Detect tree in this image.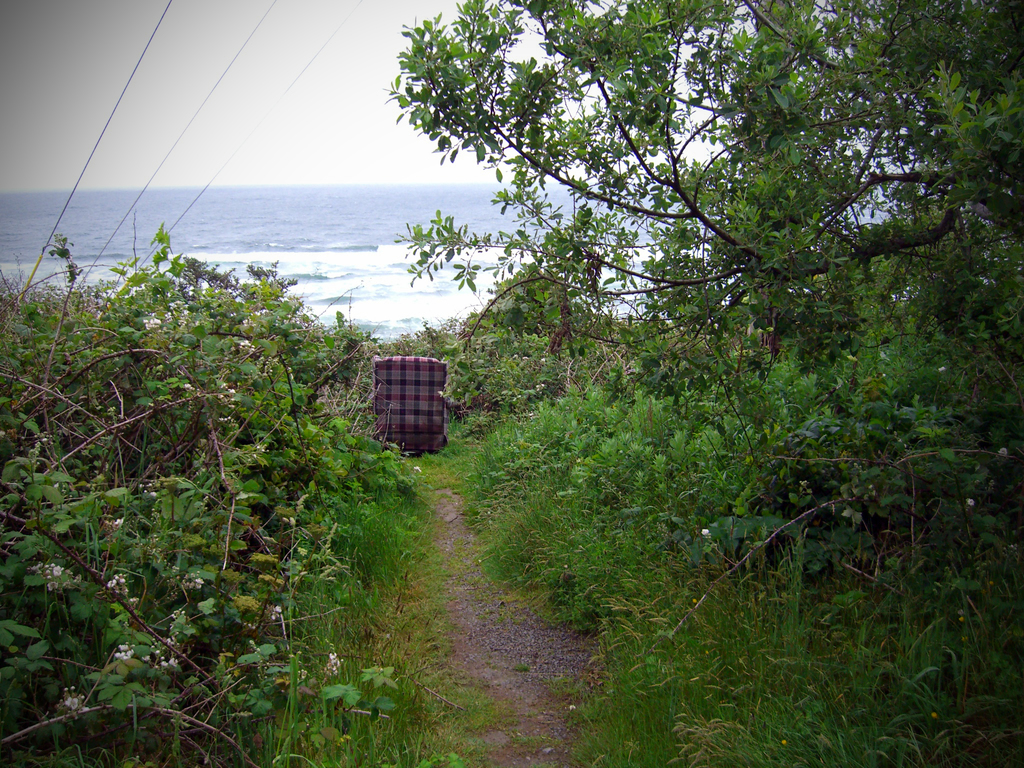
Detection: box(389, 0, 1023, 643).
